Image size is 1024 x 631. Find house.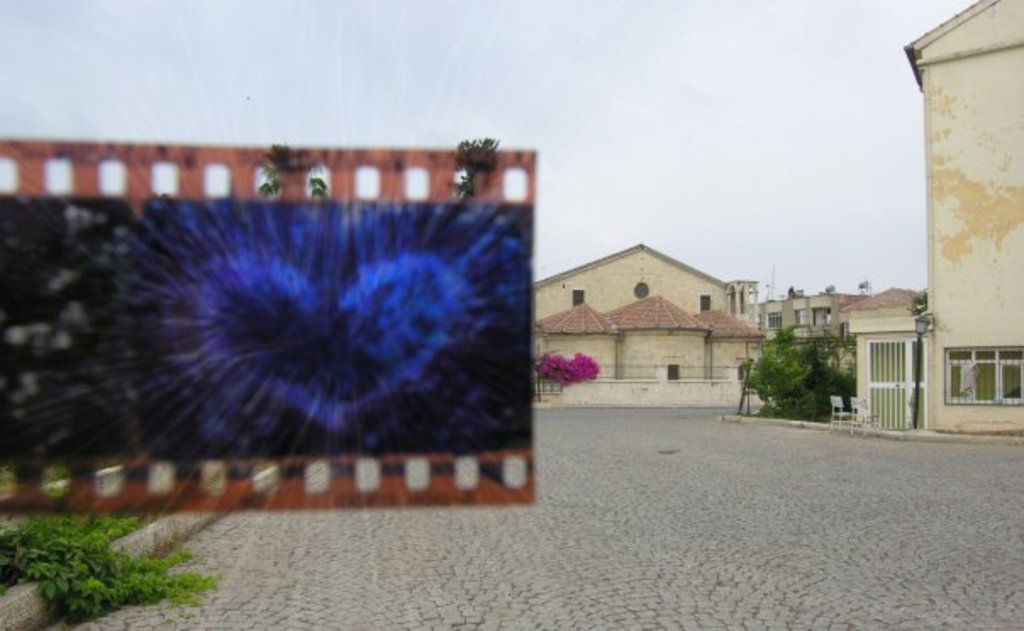
rect(534, 248, 765, 375).
